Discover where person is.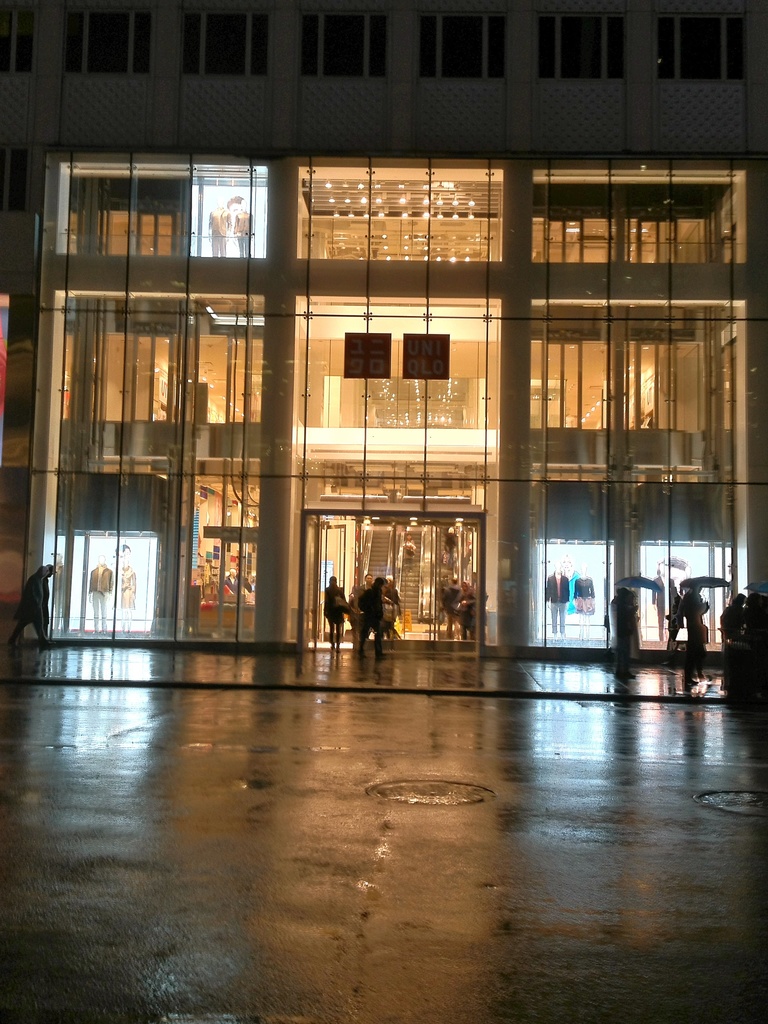
Discovered at <bbox>545, 559, 568, 640</bbox>.
